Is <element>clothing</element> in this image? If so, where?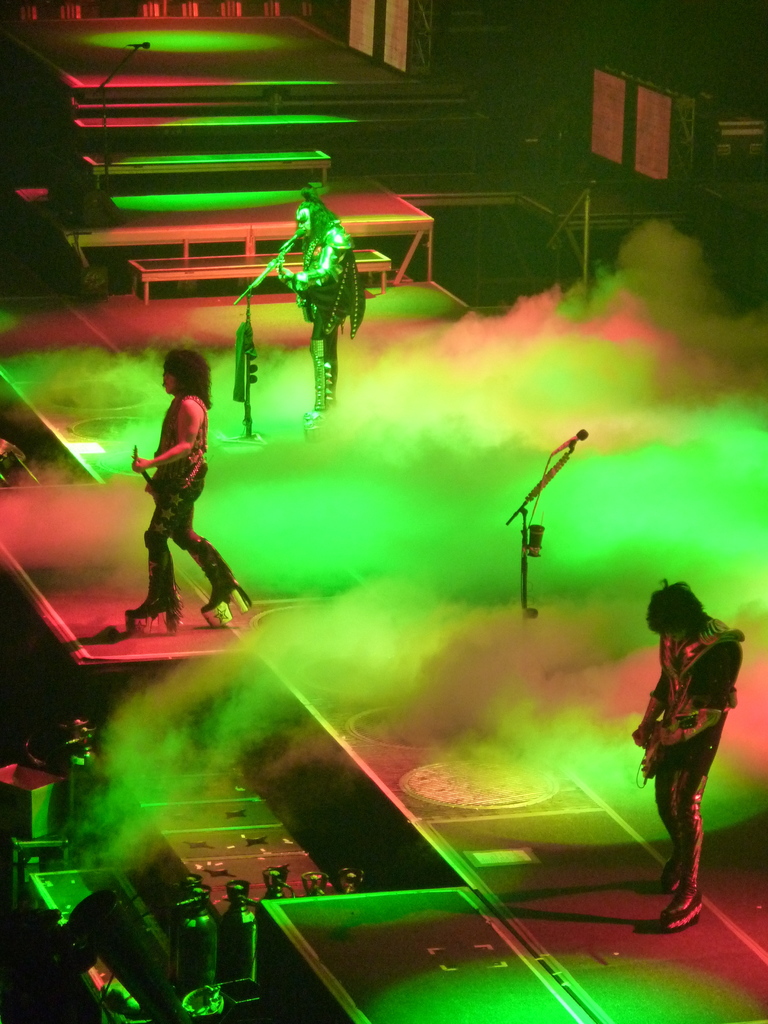
Yes, at [x1=143, y1=393, x2=211, y2=612].
